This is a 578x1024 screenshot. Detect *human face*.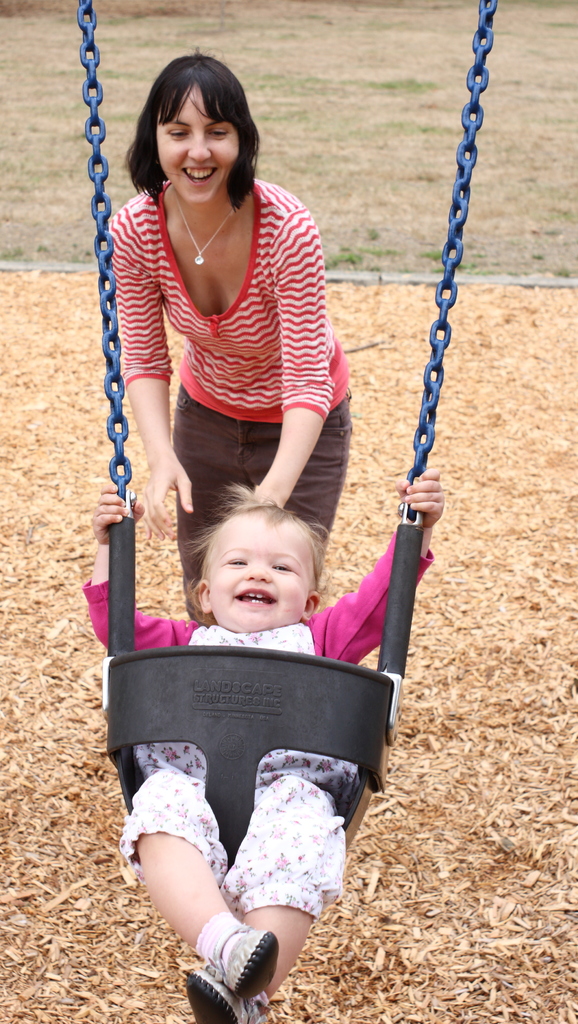
left=213, top=517, right=320, bottom=636.
